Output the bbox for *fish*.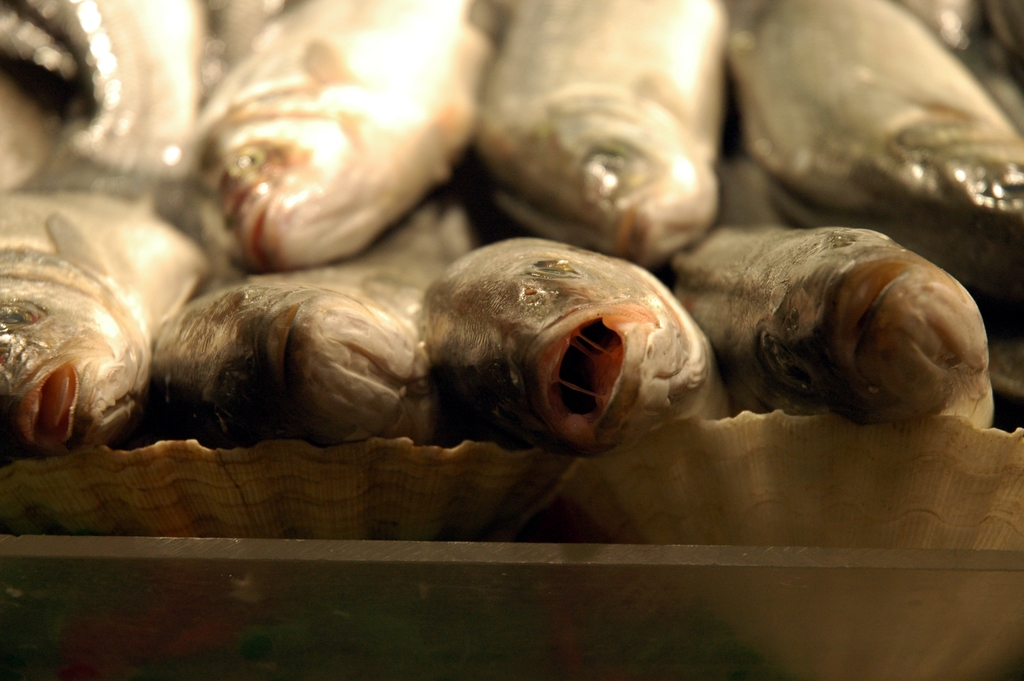
bbox=(469, 0, 729, 265).
